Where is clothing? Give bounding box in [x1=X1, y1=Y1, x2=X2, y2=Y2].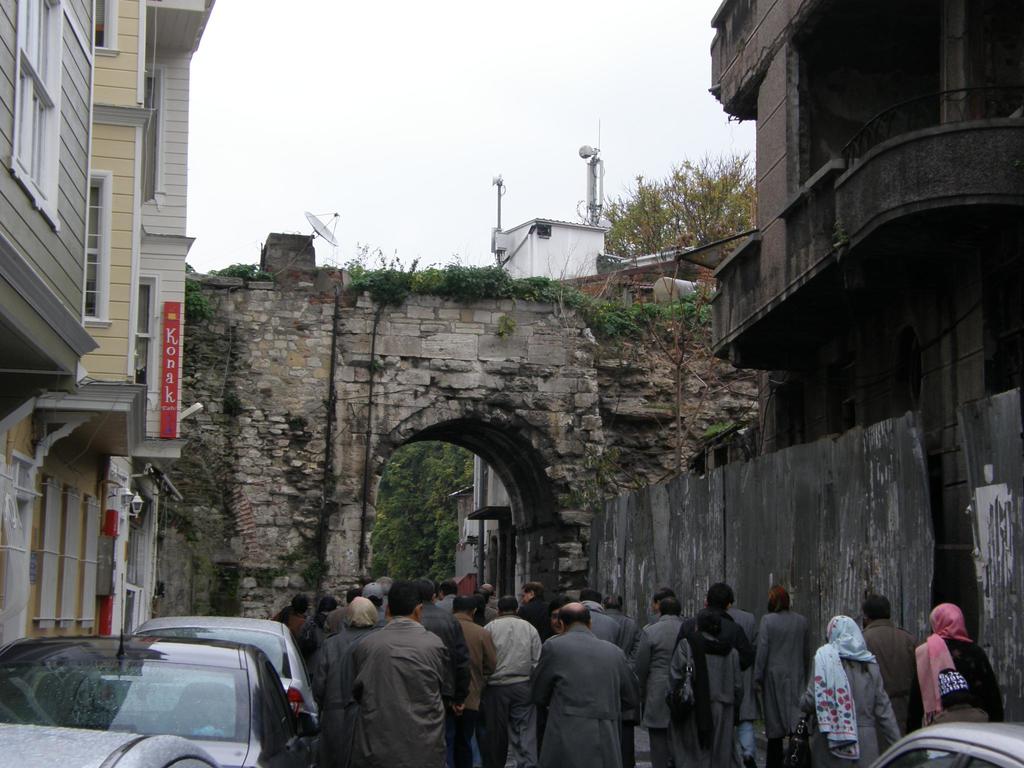
[x1=486, y1=613, x2=543, y2=761].
